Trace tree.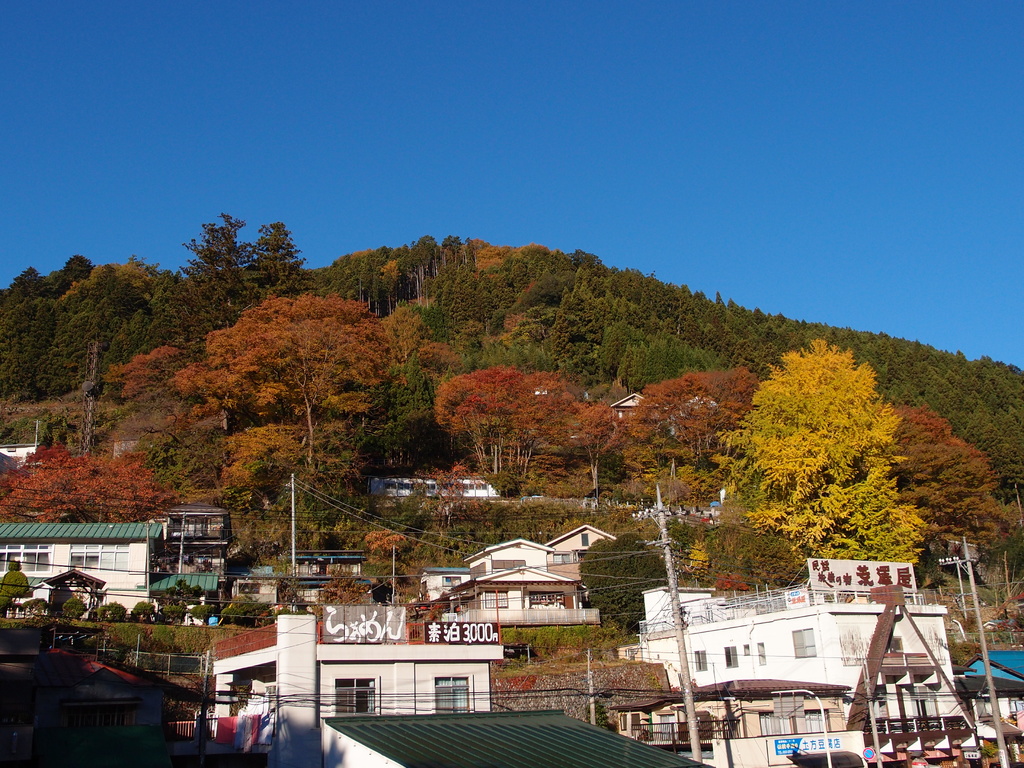
Traced to left=717, top=316, right=945, bottom=570.
